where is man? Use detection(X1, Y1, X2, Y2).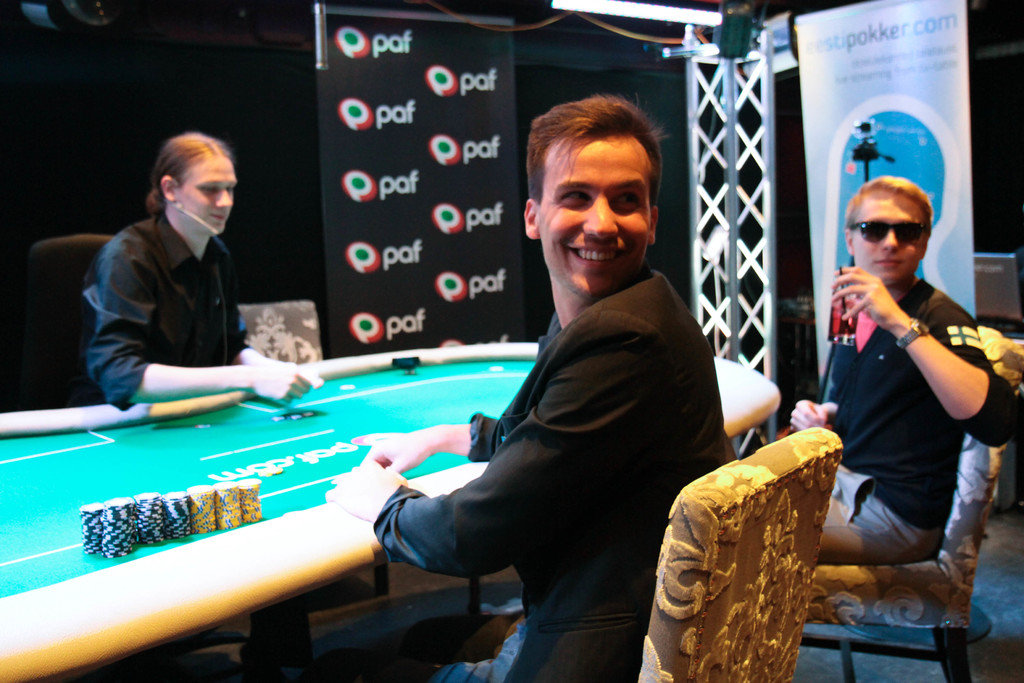
detection(794, 164, 1006, 638).
